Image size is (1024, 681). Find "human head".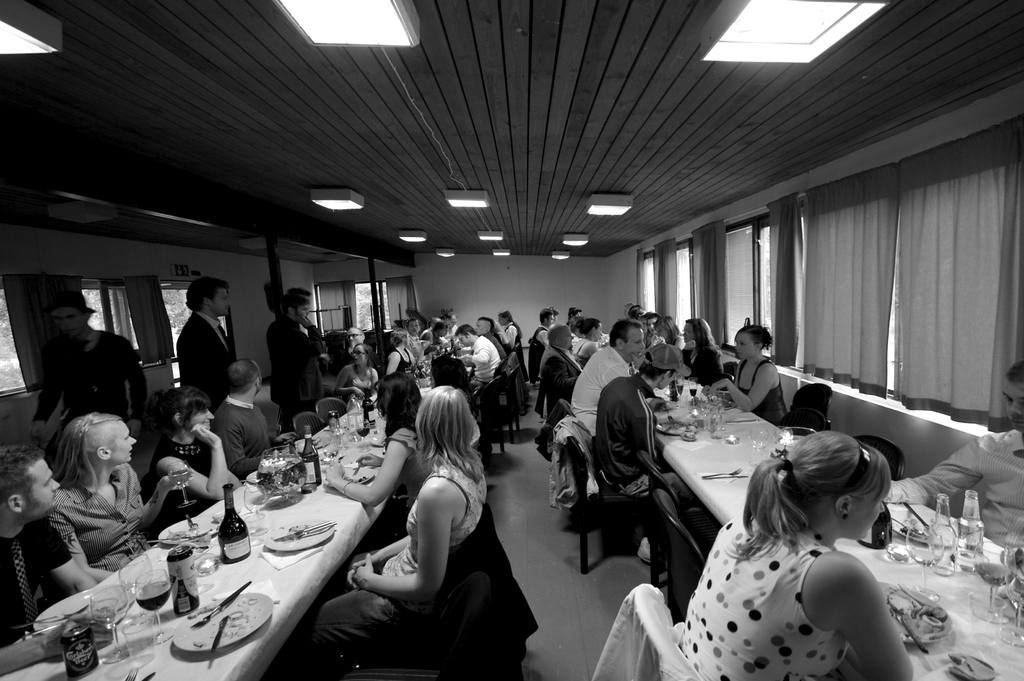
locate(584, 319, 601, 341).
